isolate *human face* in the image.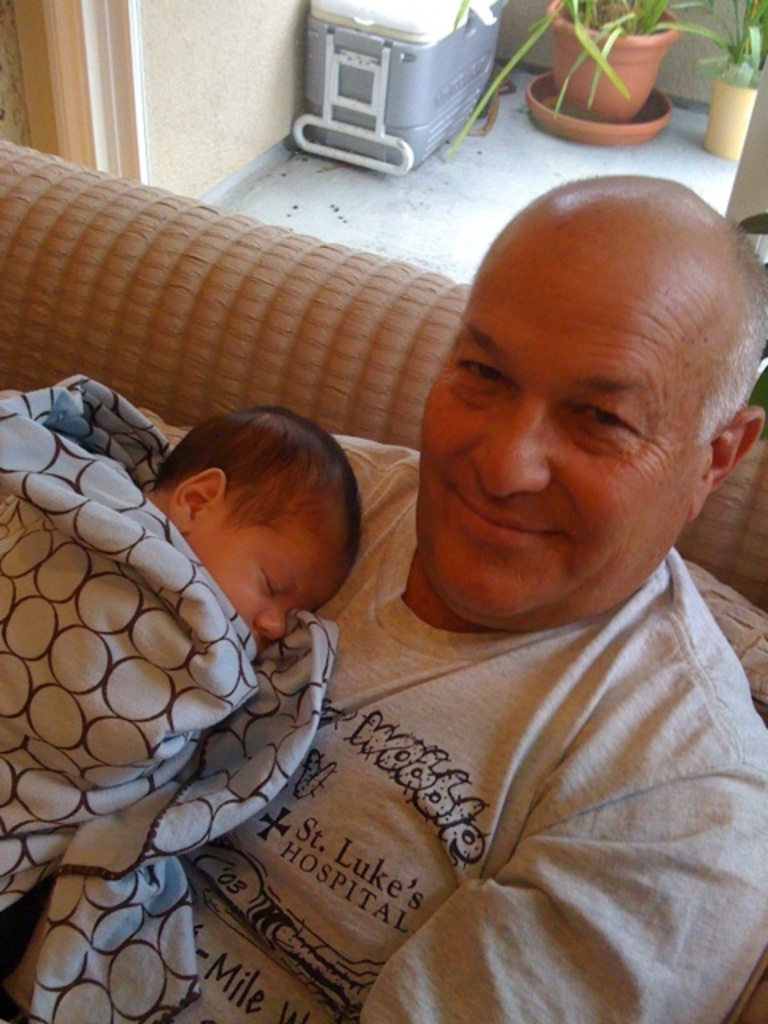
Isolated region: 419,298,683,621.
